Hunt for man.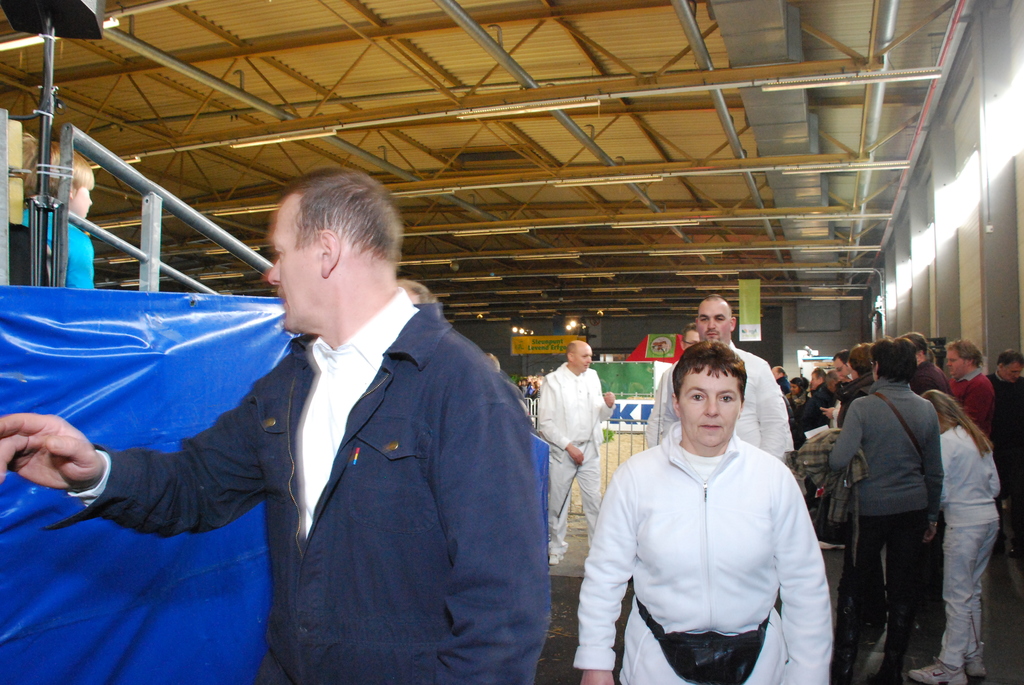
Hunted down at select_region(680, 322, 702, 349).
